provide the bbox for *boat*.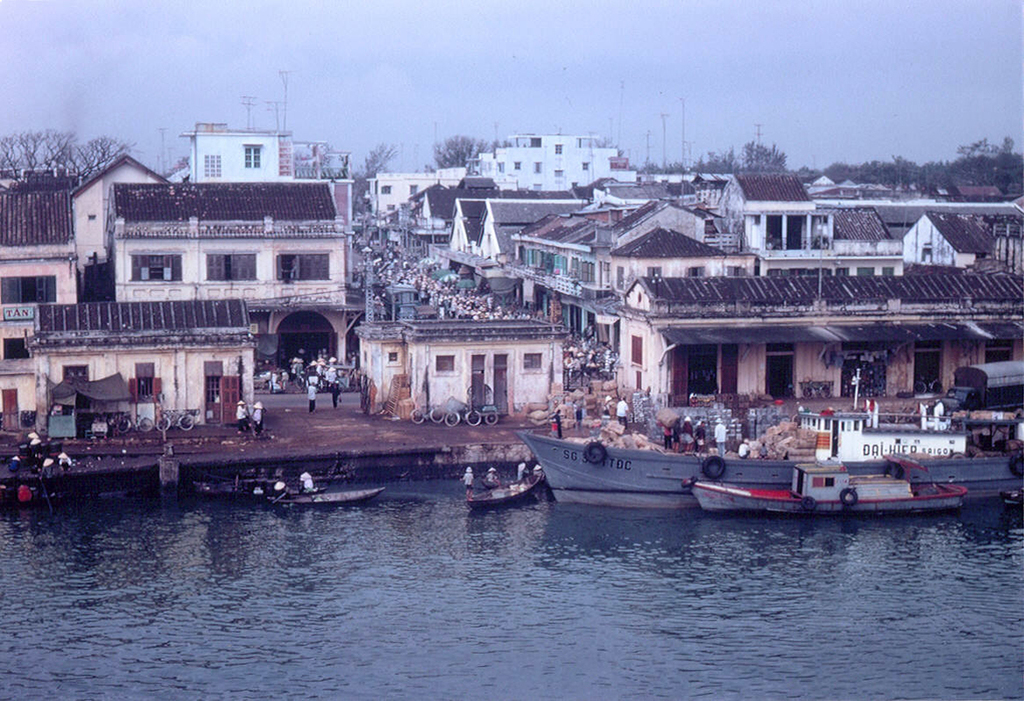
box(195, 474, 286, 500).
